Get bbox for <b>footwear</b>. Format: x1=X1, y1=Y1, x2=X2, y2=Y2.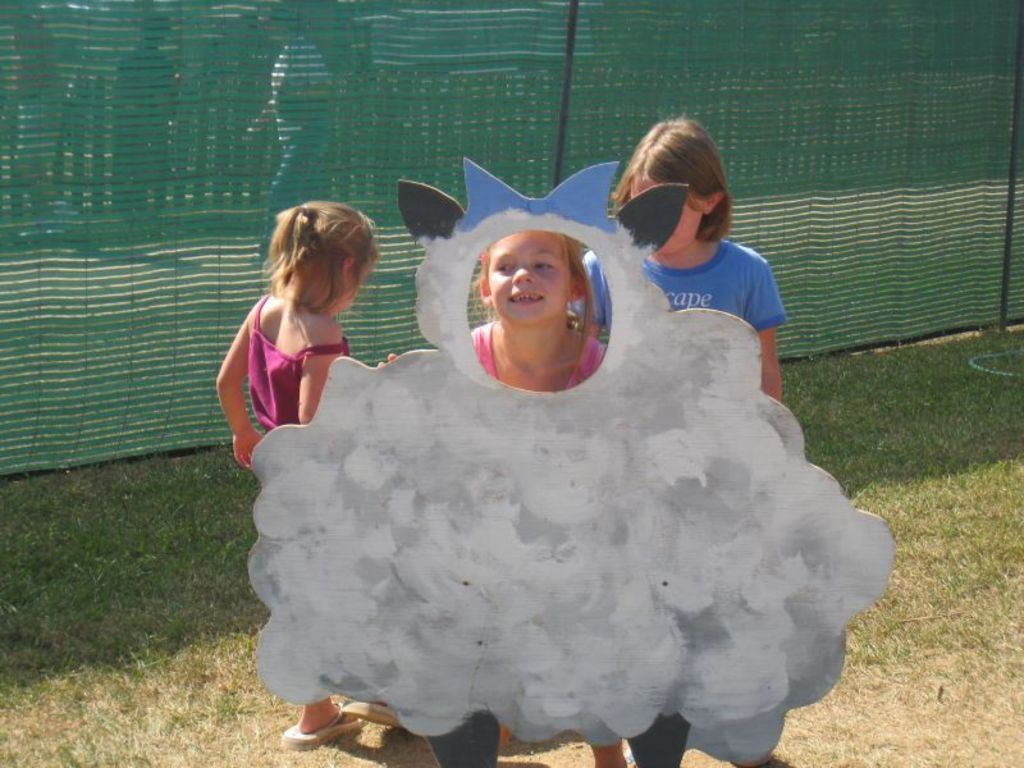
x1=275, y1=707, x2=356, y2=750.
